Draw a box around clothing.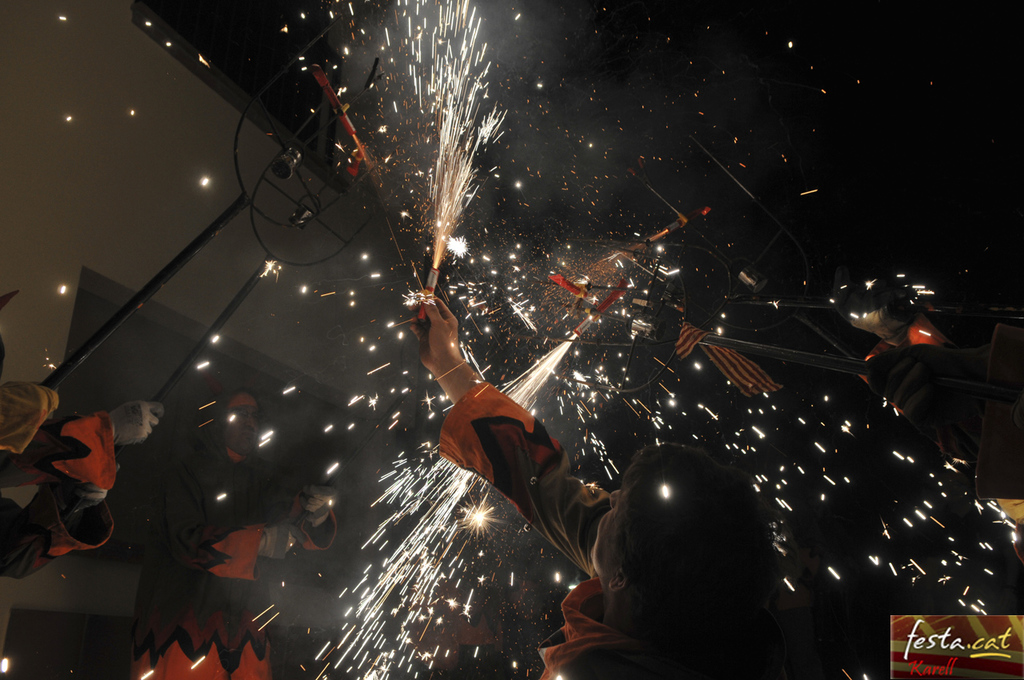
box(0, 411, 122, 582).
